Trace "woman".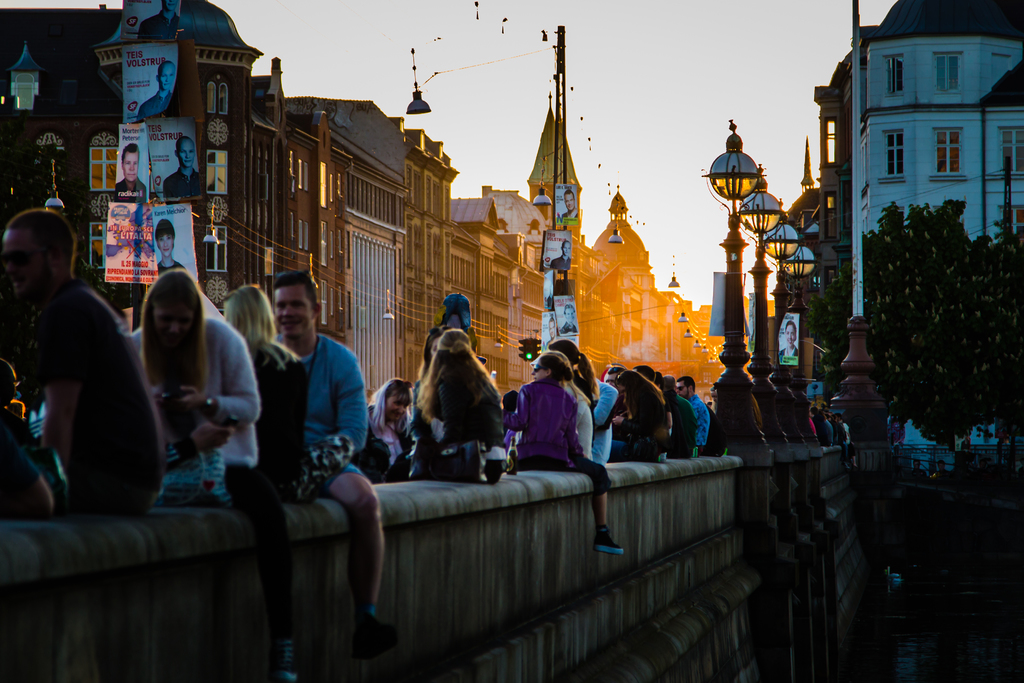
Traced to crop(349, 377, 423, 490).
